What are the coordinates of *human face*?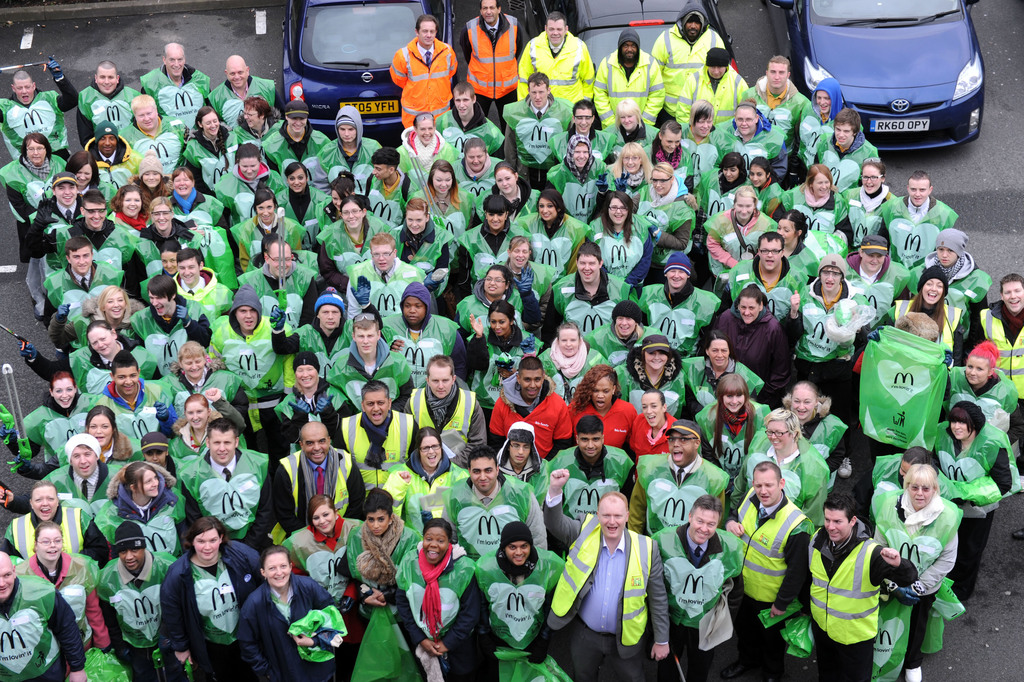
<region>723, 165, 741, 184</region>.
